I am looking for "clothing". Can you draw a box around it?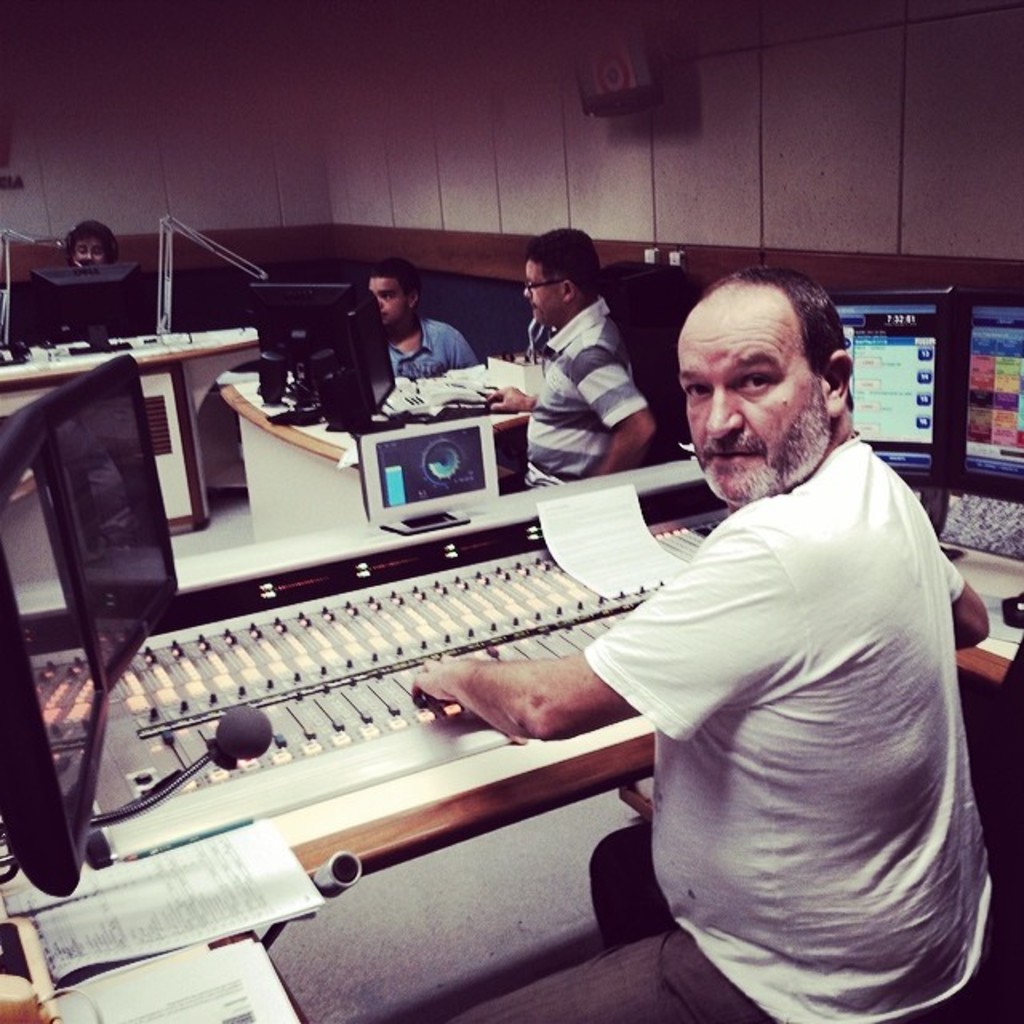
Sure, the bounding box is 566:357:1006:1003.
